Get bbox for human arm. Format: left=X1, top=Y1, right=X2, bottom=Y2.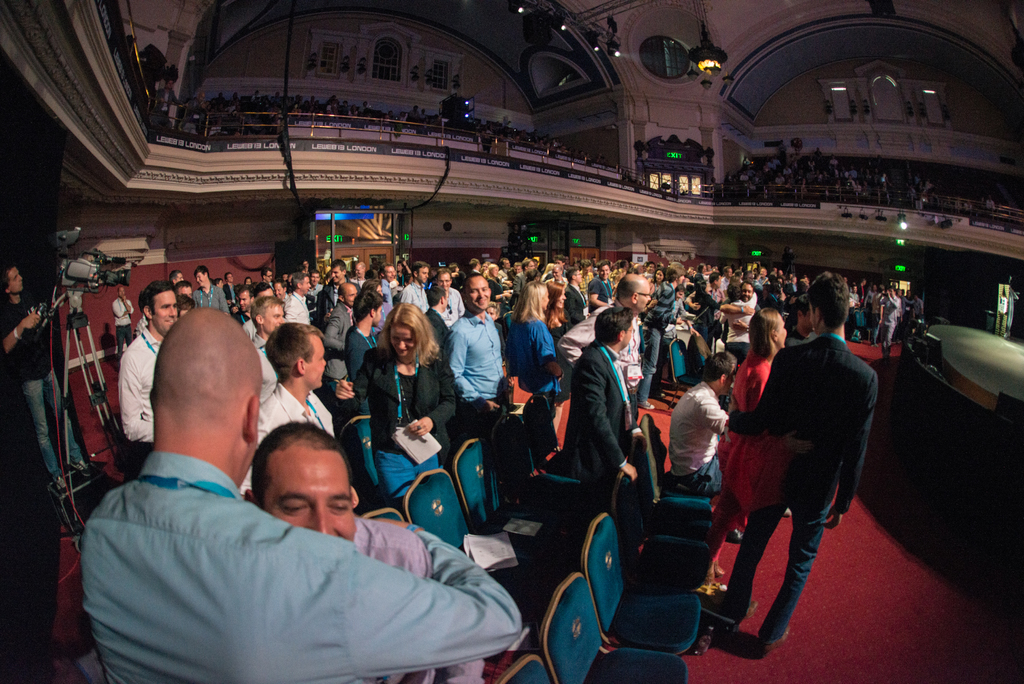
left=887, top=292, right=901, bottom=308.
